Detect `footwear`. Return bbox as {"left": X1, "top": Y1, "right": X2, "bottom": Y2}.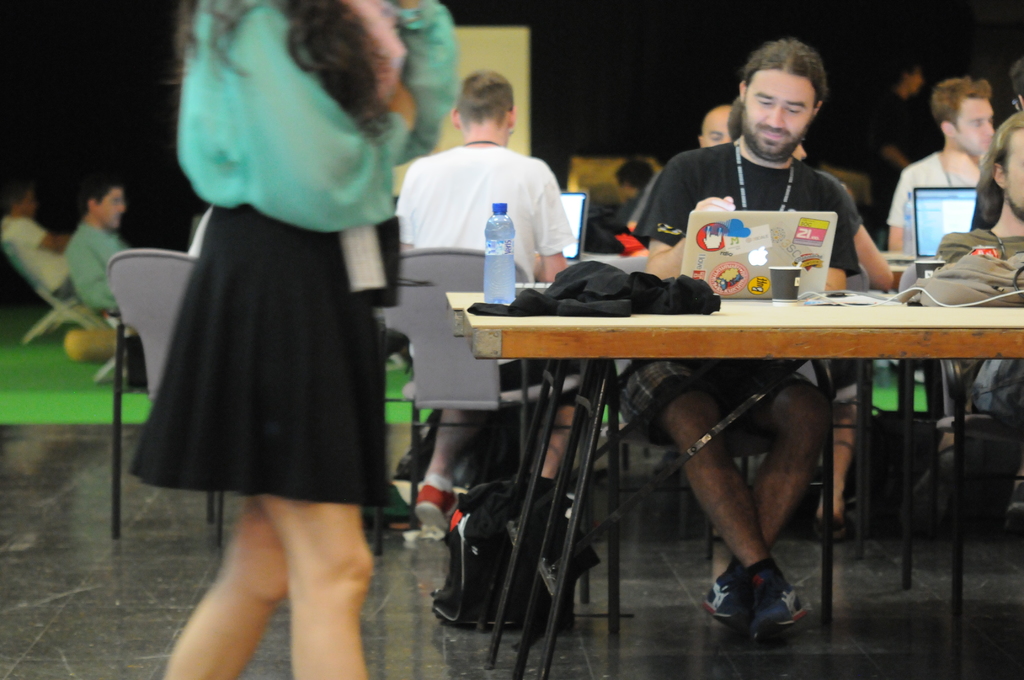
{"left": 700, "top": 571, "right": 757, "bottom": 631}.
